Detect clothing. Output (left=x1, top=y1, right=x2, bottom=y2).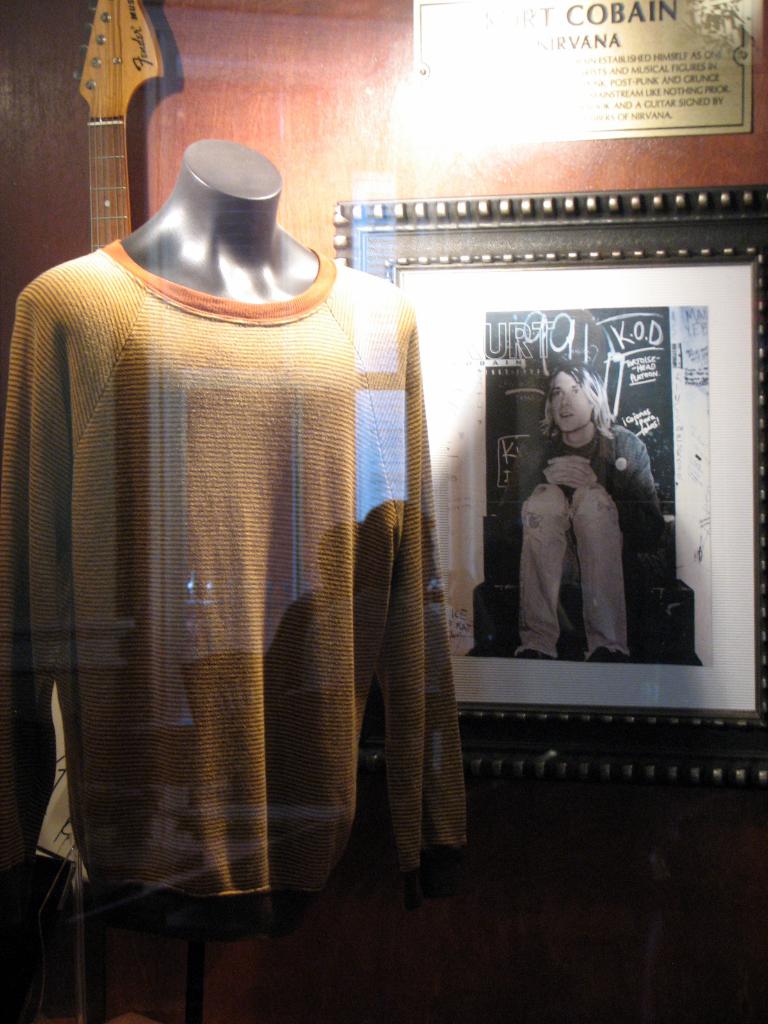
(left=510, top=420, right=662, bottom=659).
